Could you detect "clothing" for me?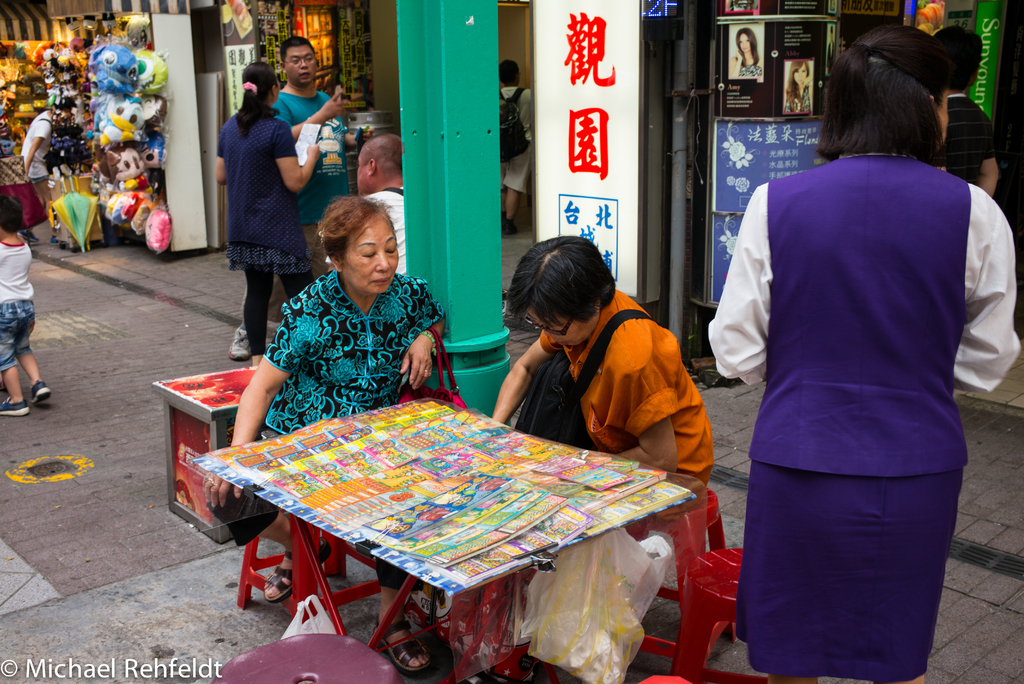
Detection result: 933/97/996/191.
